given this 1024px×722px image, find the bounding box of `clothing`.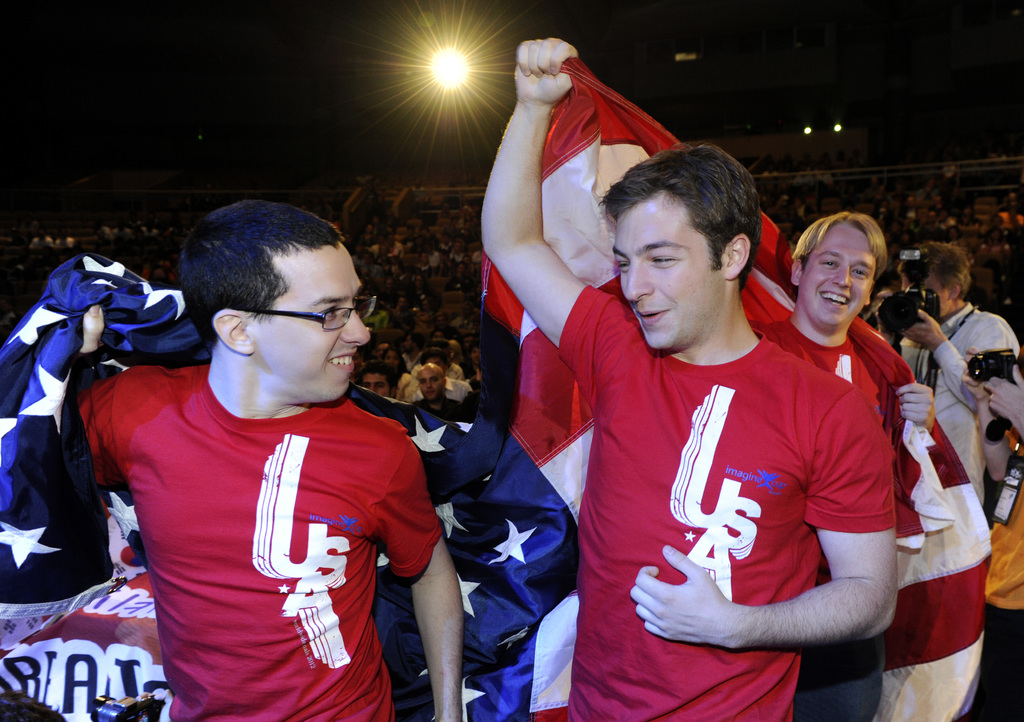
559:284:898:721.
